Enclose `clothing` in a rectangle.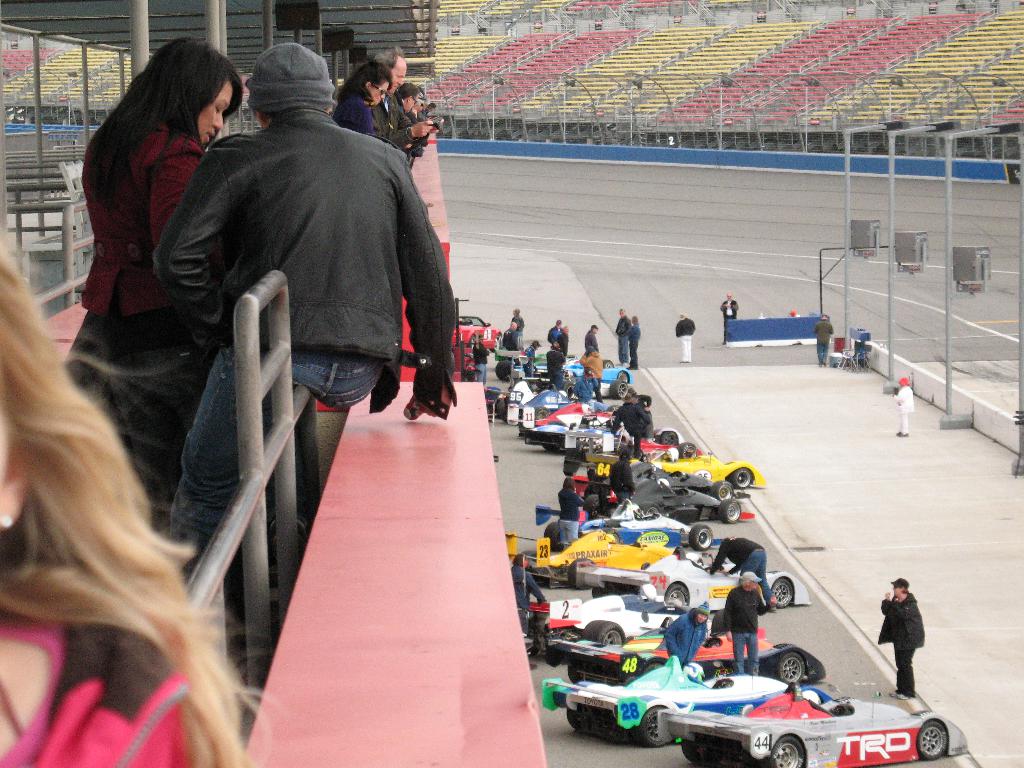
<bbox>502, 329, 515, 346</bbox>.
